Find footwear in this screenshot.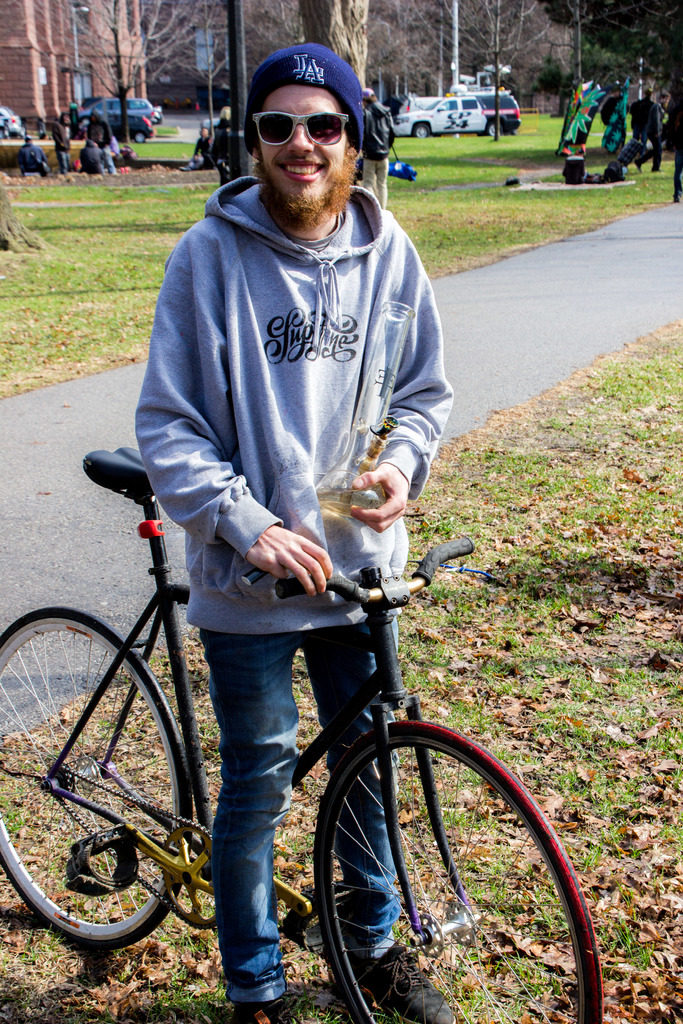
The bounding box for footwear is {"x1": 350, "y1": 941, "x2": 451, "y2": 1023}.
